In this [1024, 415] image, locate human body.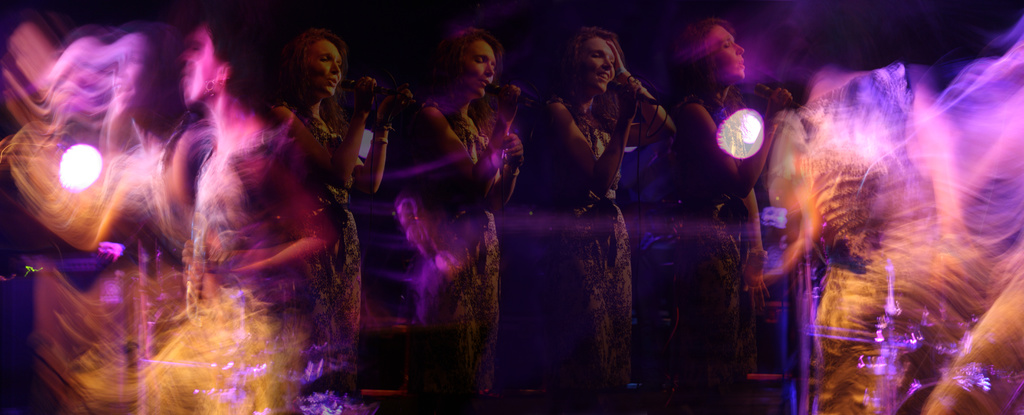
Bounding box: <bbox>554, 42, 693, 412</bbox>.
